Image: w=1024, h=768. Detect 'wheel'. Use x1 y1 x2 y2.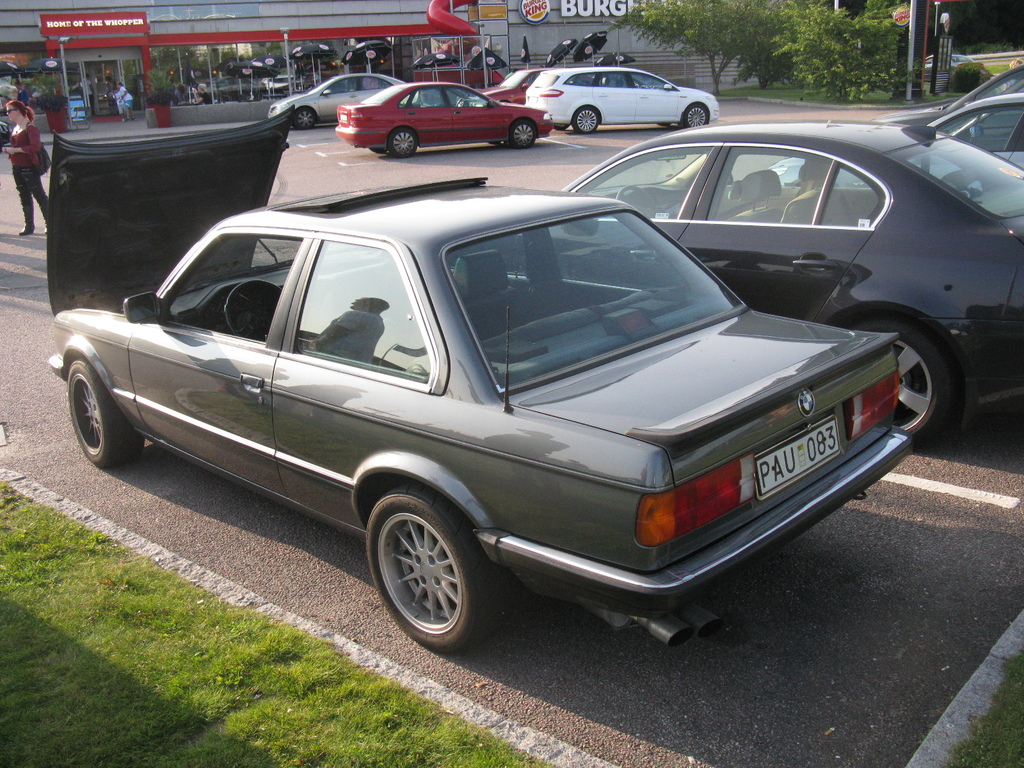
675 102 714 129.
